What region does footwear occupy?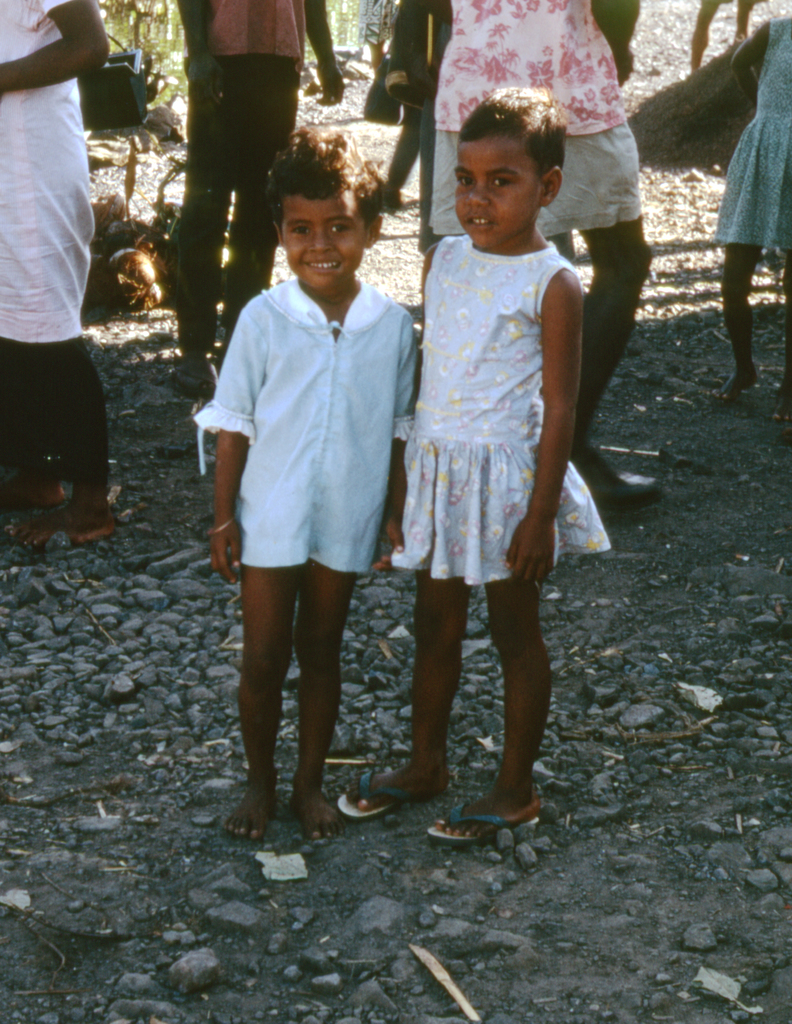
detection(338, 769, 408, 825).
